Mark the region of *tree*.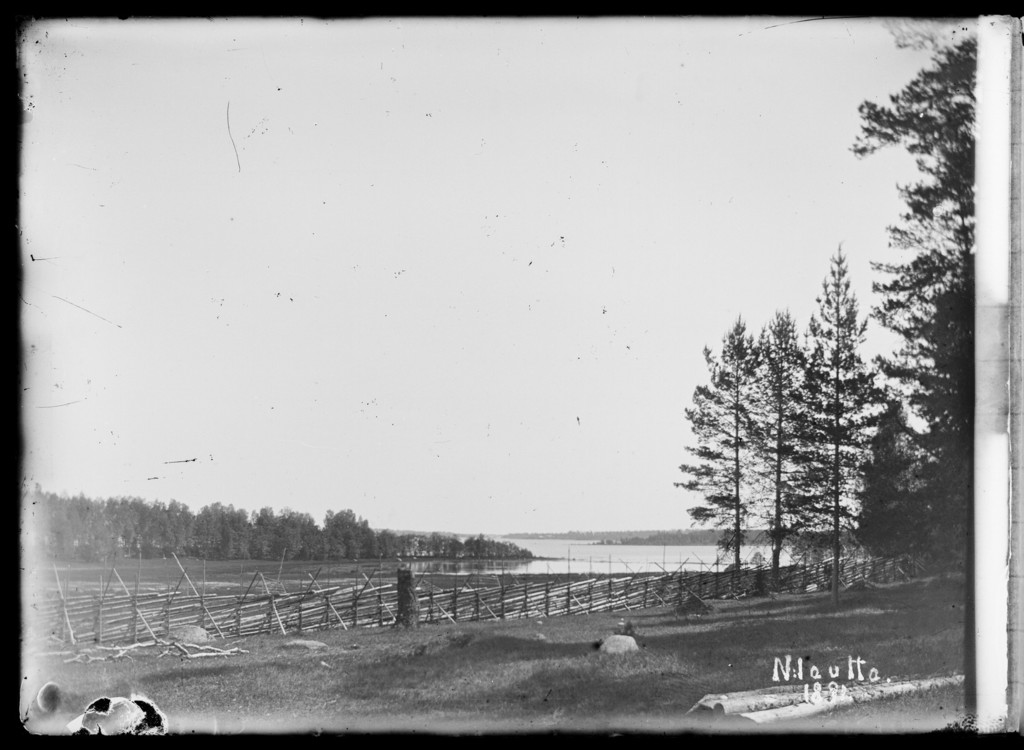
Region: BBox(666, 304, 763, 583).
